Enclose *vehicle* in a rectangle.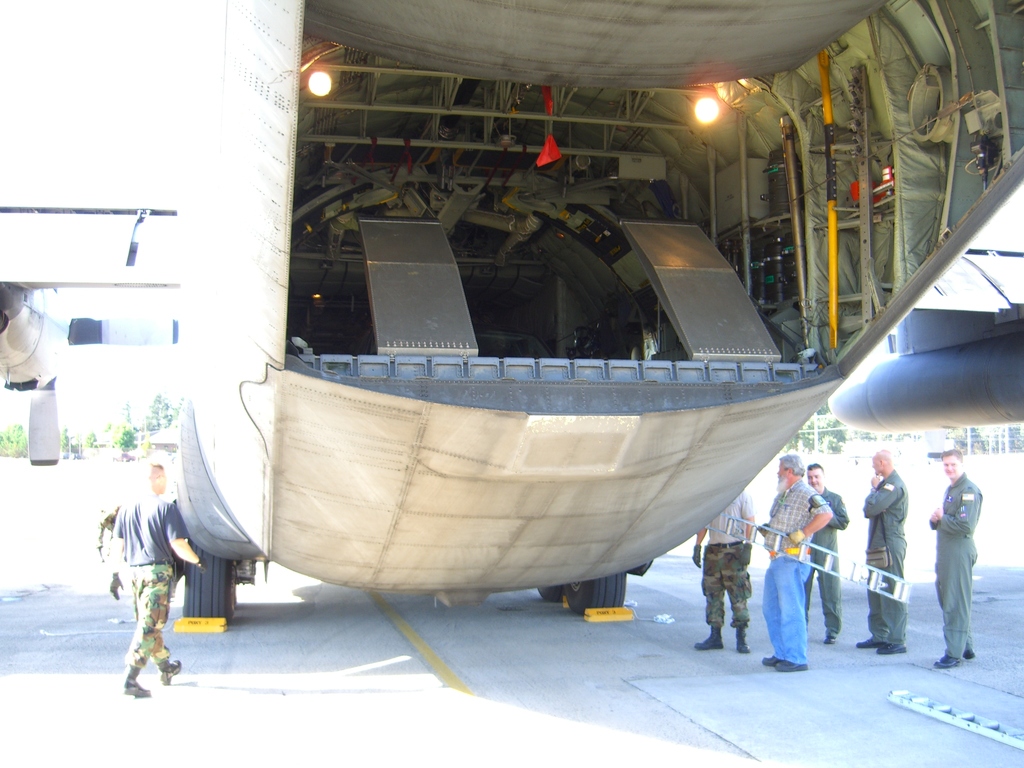
847,436,931,463.
